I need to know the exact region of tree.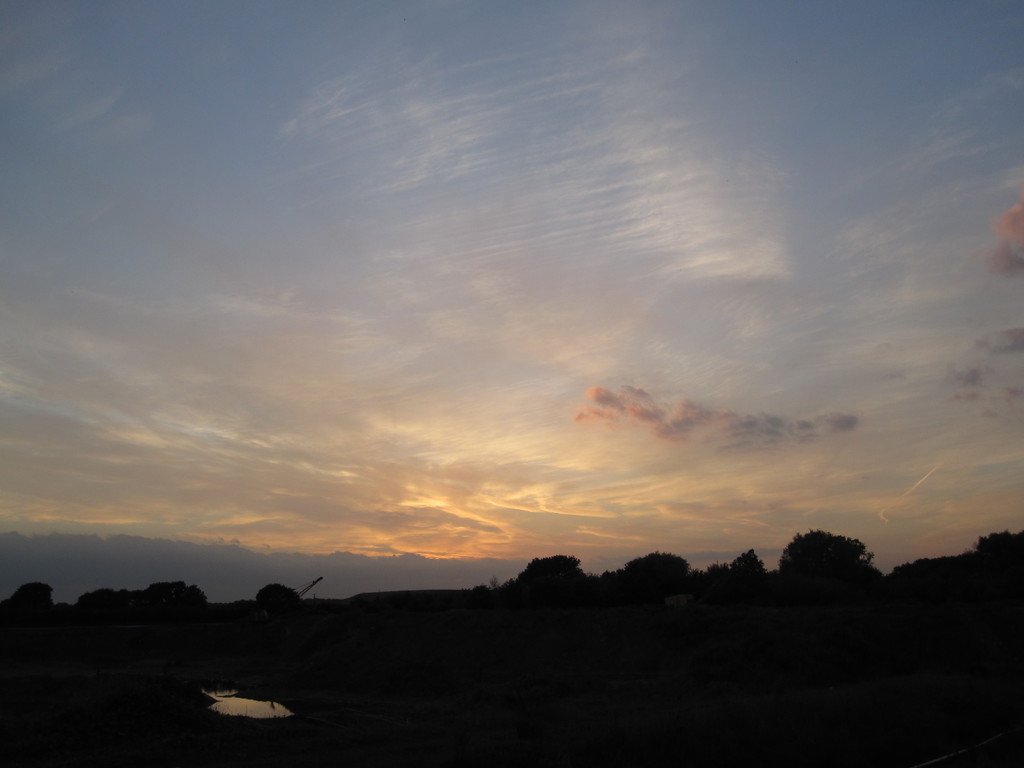
Region: bbox(253, 585, 305, 607).
